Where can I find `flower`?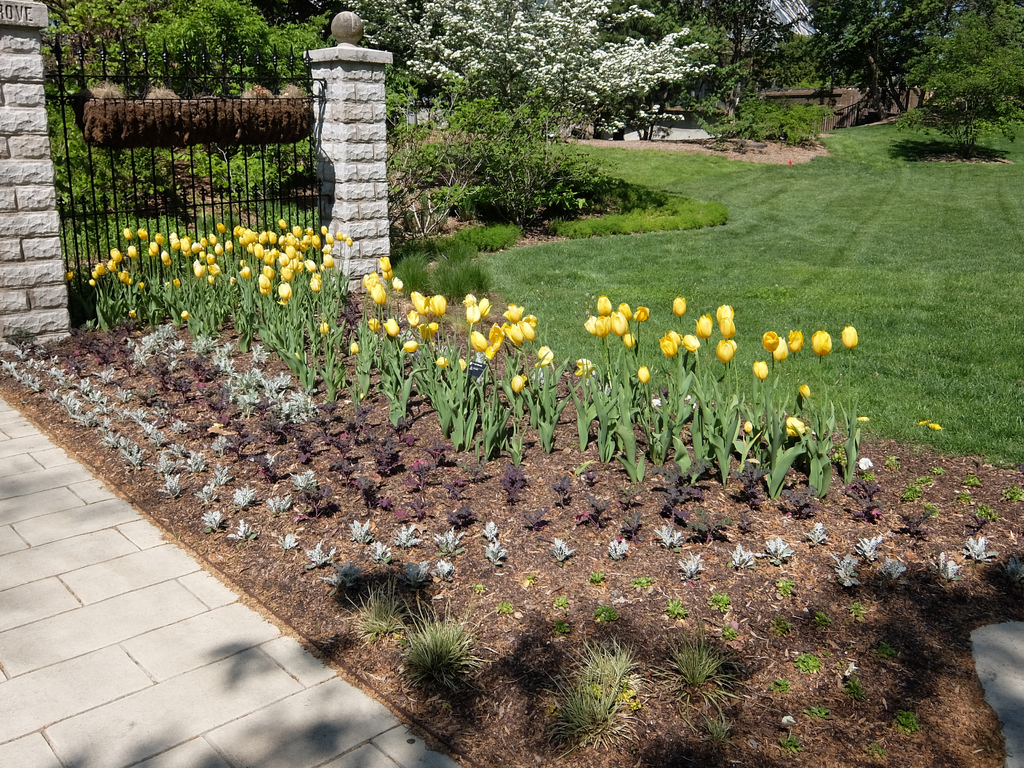
You can find it at <region>760, 330, 779, 350</region>.
